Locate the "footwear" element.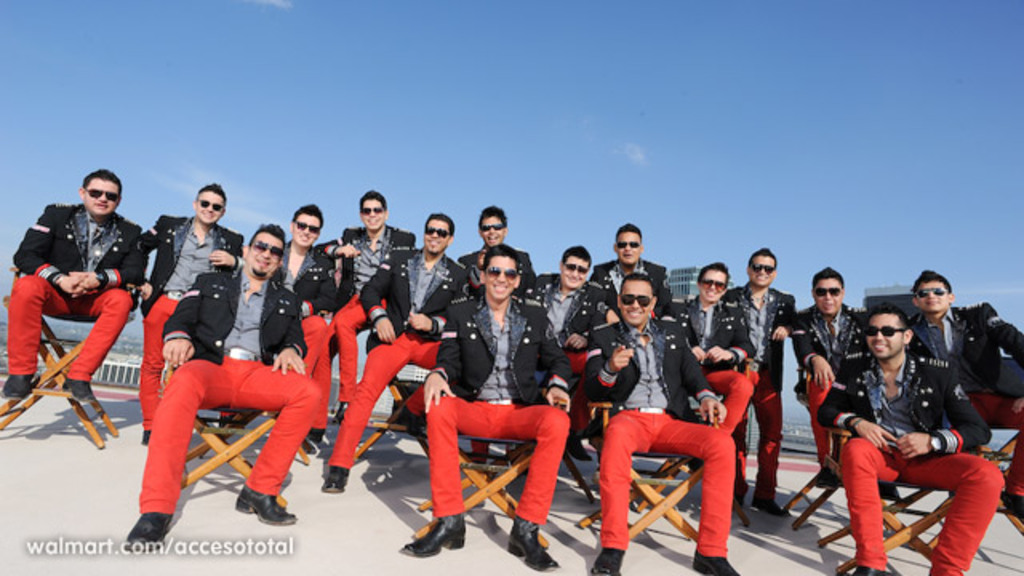
Element bbox: (693,549,733,574).
